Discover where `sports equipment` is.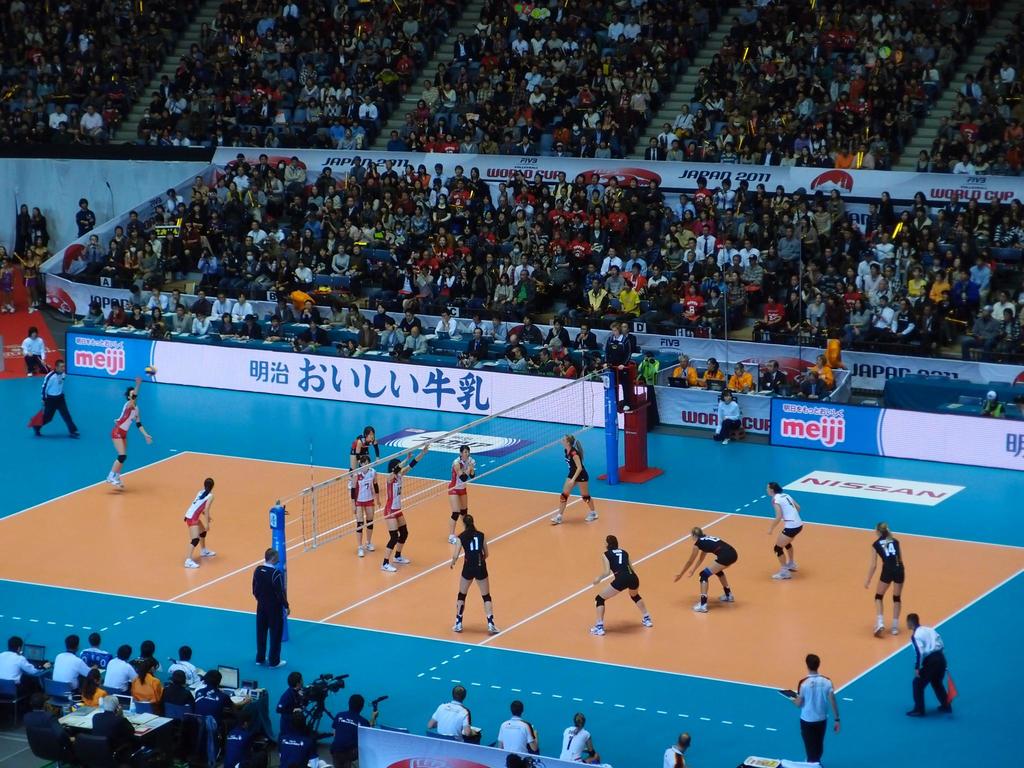
Discovered at [384, 529, 401, 548].
